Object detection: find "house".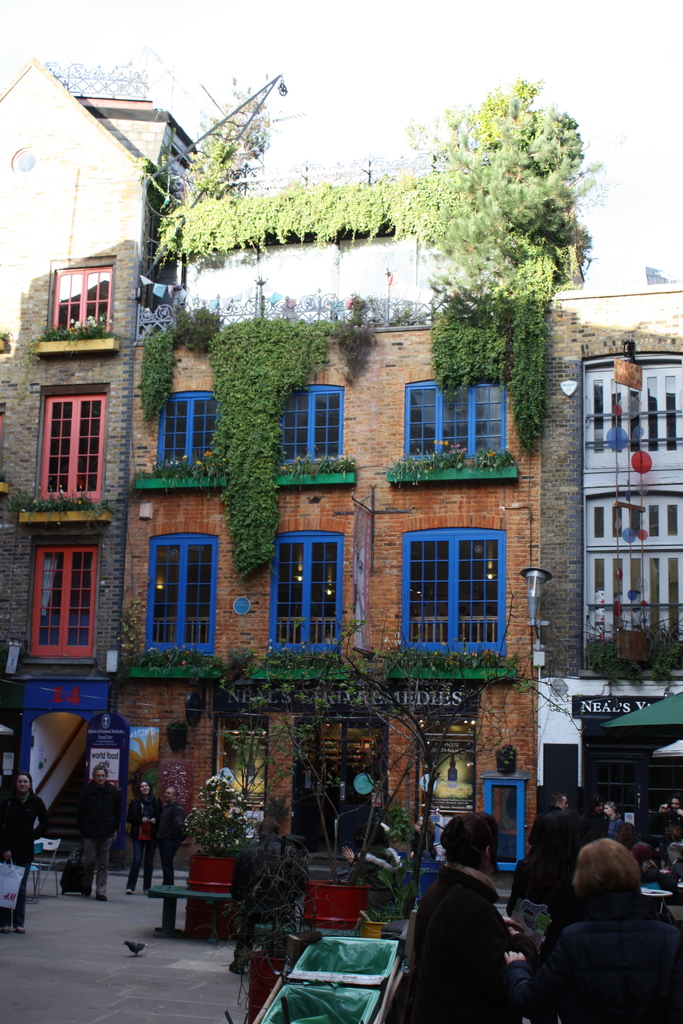
box(538, 260, 682, 829).
